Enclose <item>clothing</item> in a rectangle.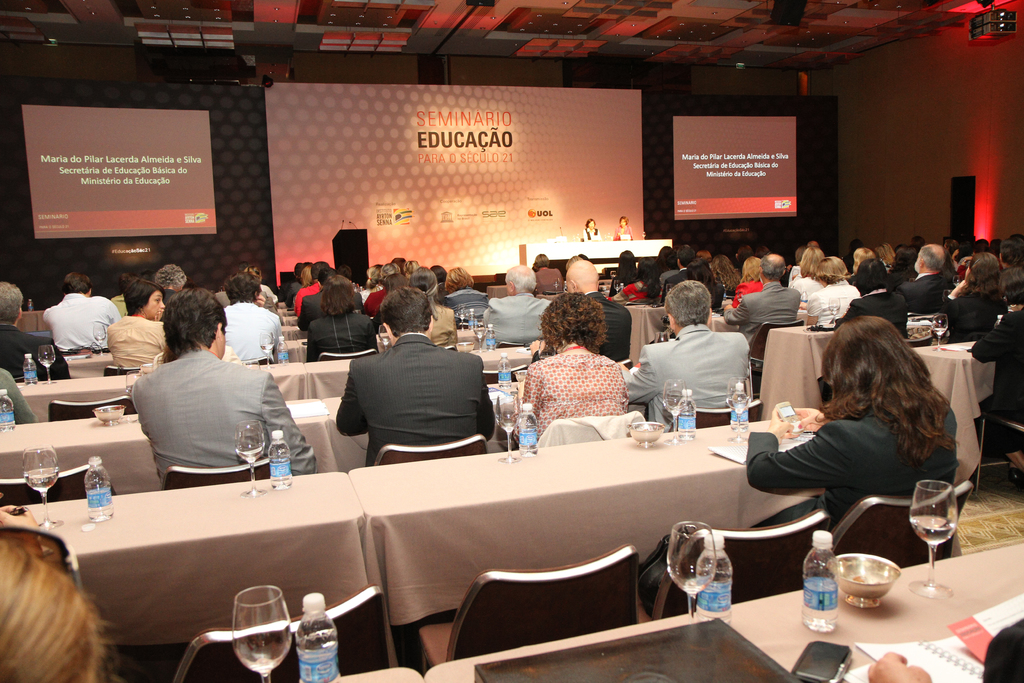
bbox(610, 263, 728, 303).
